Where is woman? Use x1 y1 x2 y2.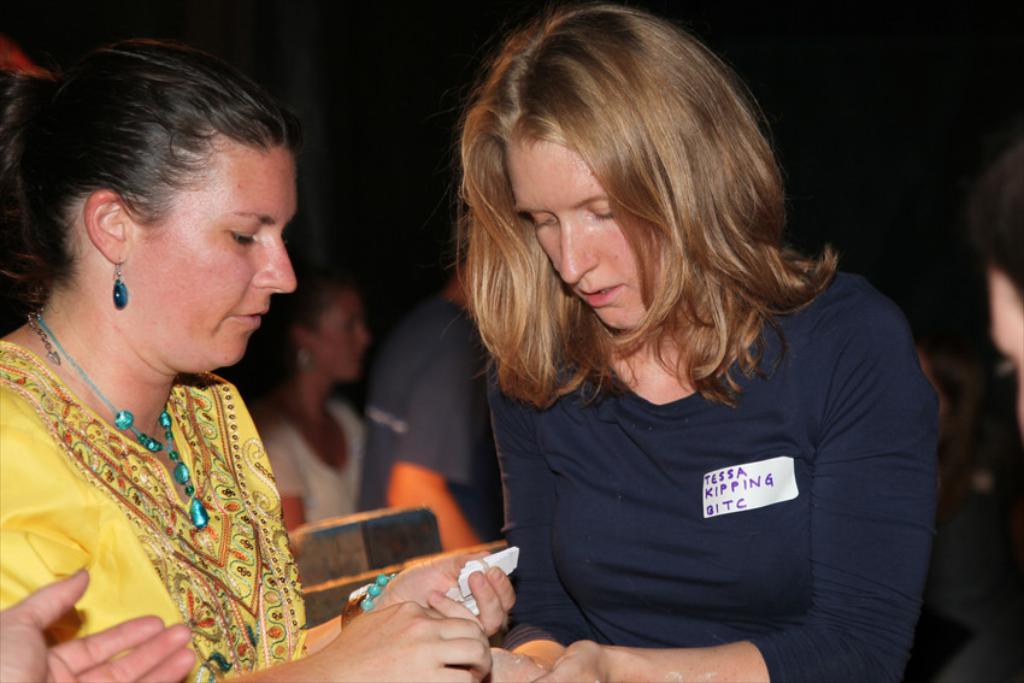
249 276 370 531.
